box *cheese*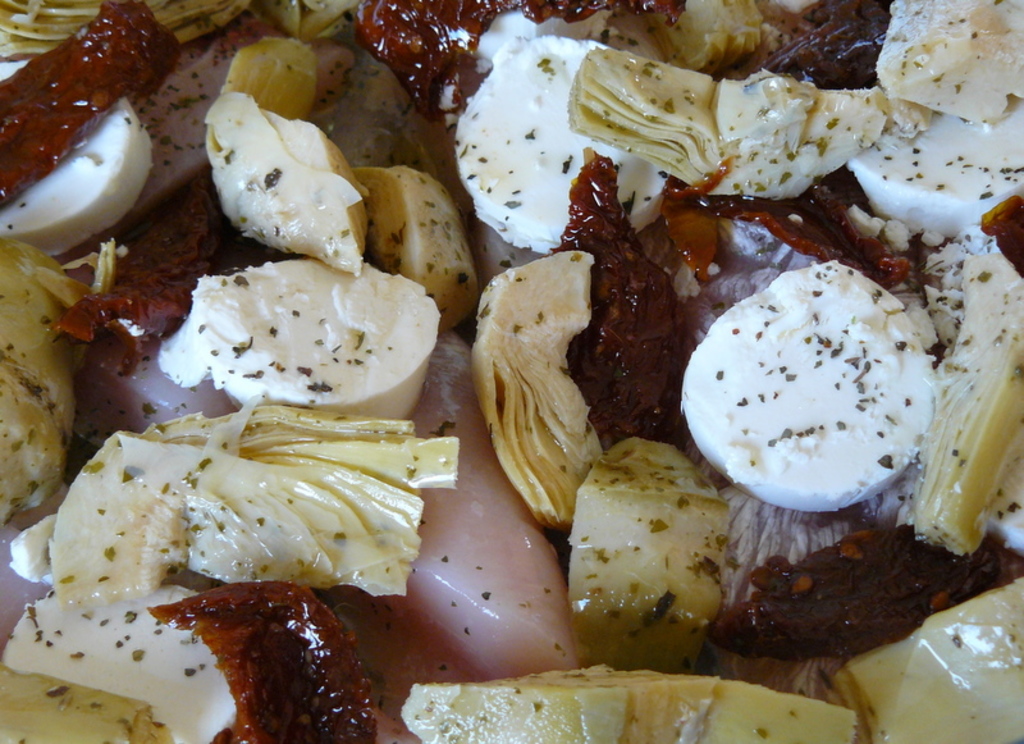
bbox(163, 254, 444, 414)
